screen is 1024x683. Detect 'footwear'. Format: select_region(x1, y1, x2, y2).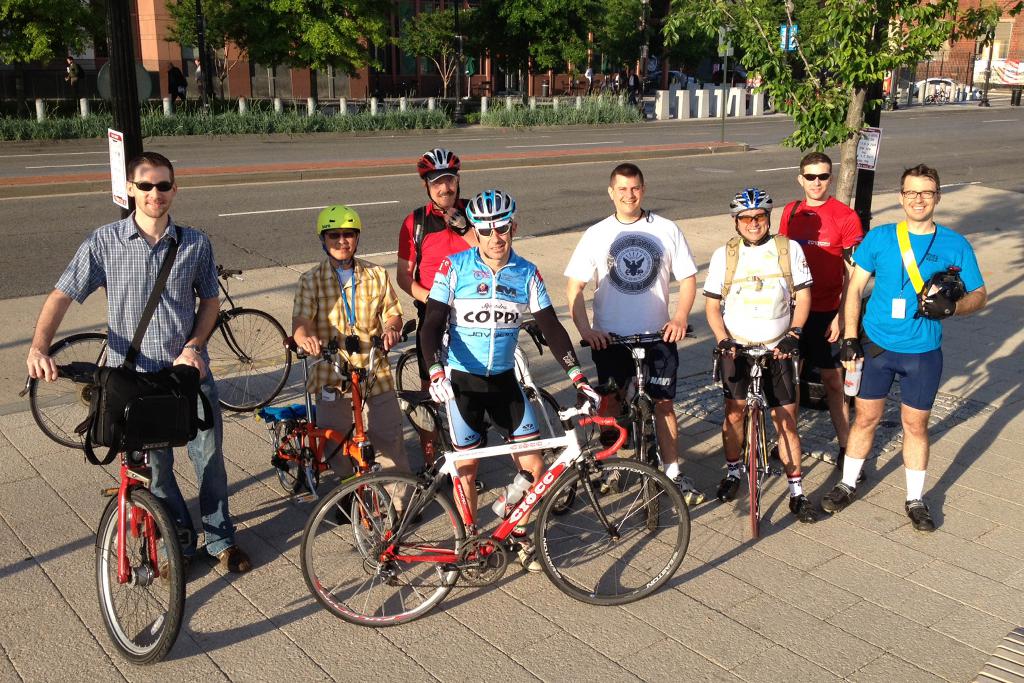
select_region(213, 544, 252, 577).
